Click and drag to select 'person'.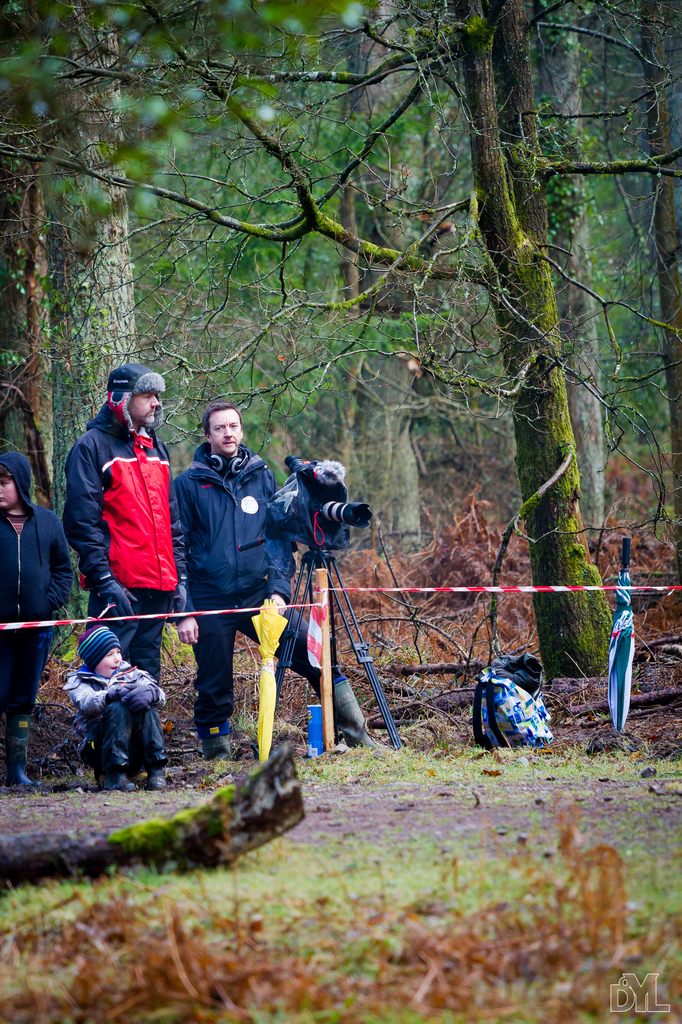
Selection: bbox=[0, 442, 74, 788].
